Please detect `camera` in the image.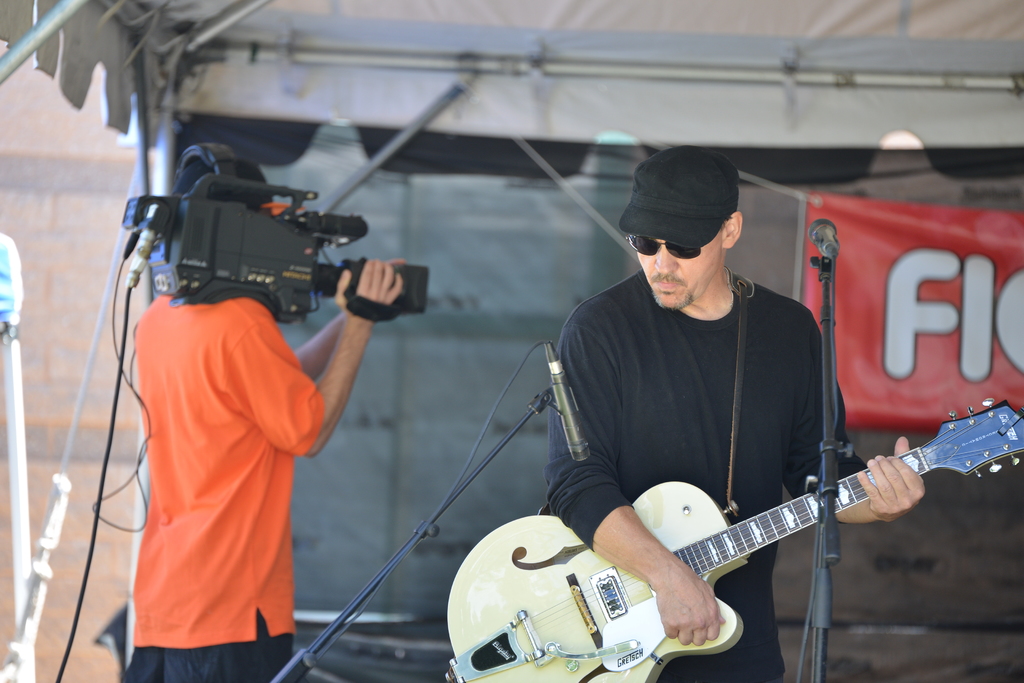
select_region(127, 180, 437, 325).
